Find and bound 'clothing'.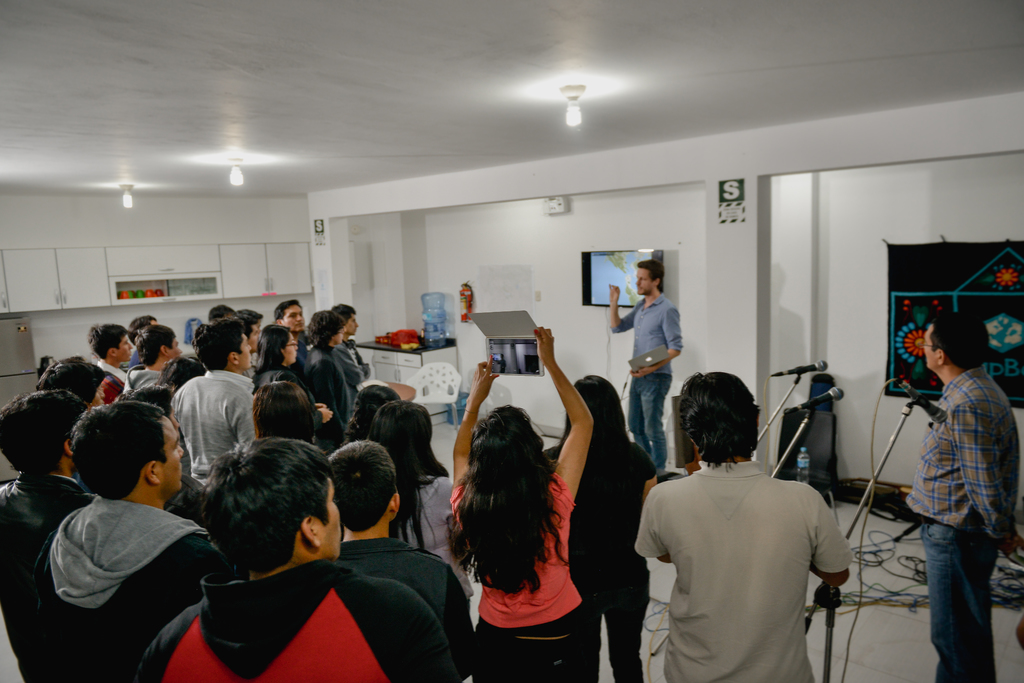
Bound: bbox=[347, 346, 386, 417].
